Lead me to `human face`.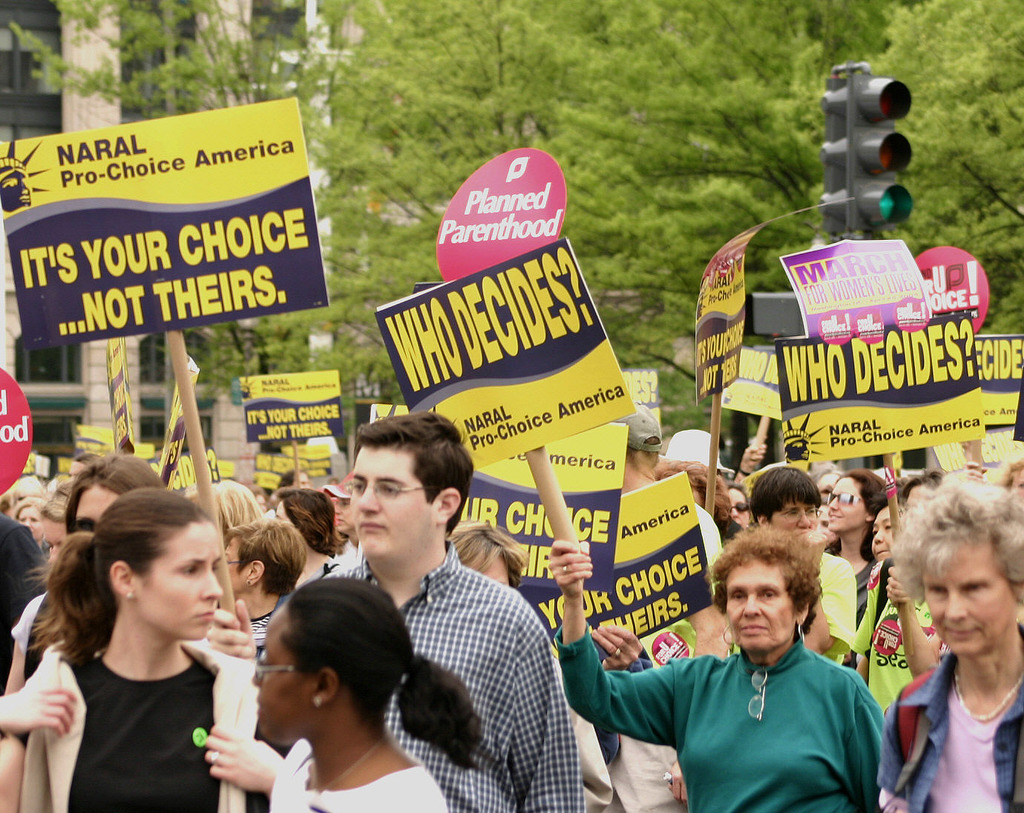
Lead to 726/560/798/653.
